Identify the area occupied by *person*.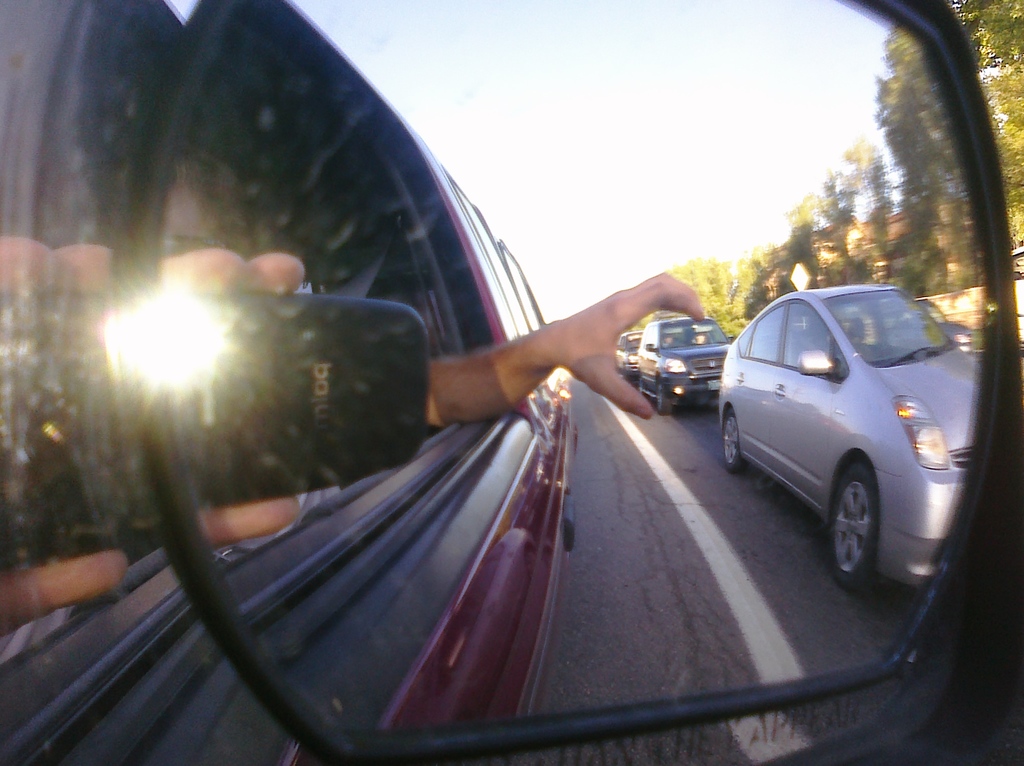
Area: rect(412, 272, 719, 446).
